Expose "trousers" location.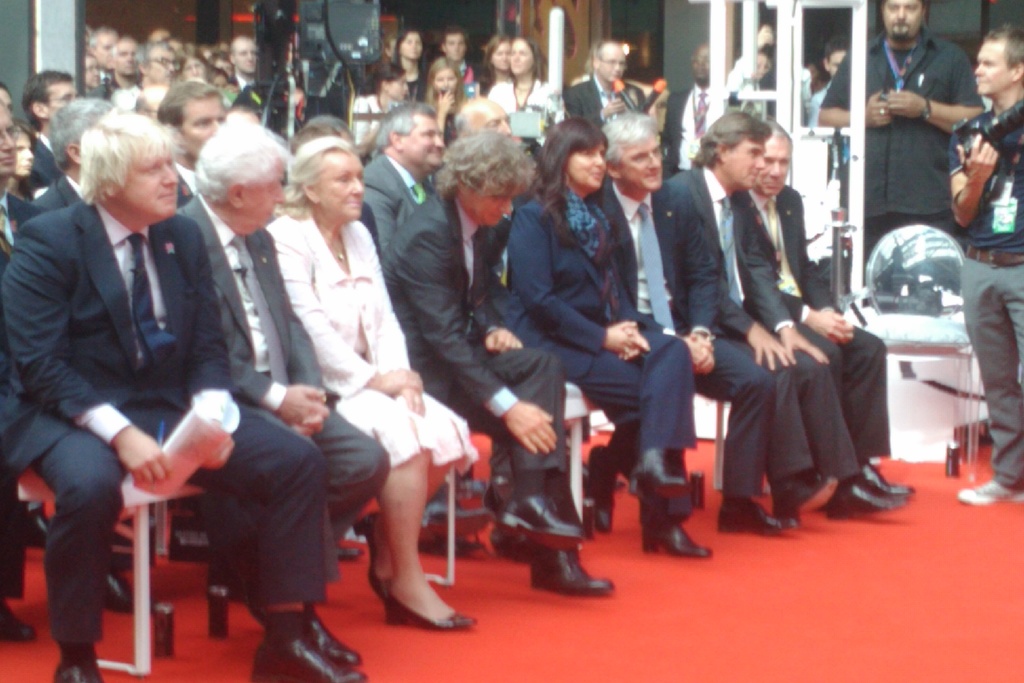
Exposed at pyautogui.locateOnScreen(452, 348, 586, 544).
